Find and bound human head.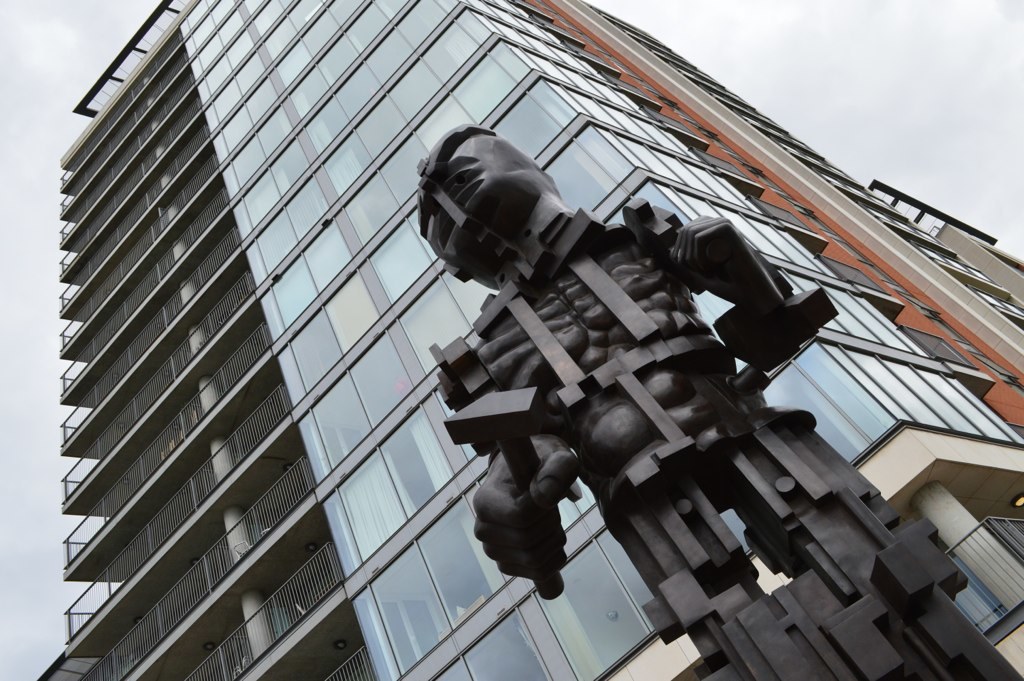
Bound: 418,125,567,293.
